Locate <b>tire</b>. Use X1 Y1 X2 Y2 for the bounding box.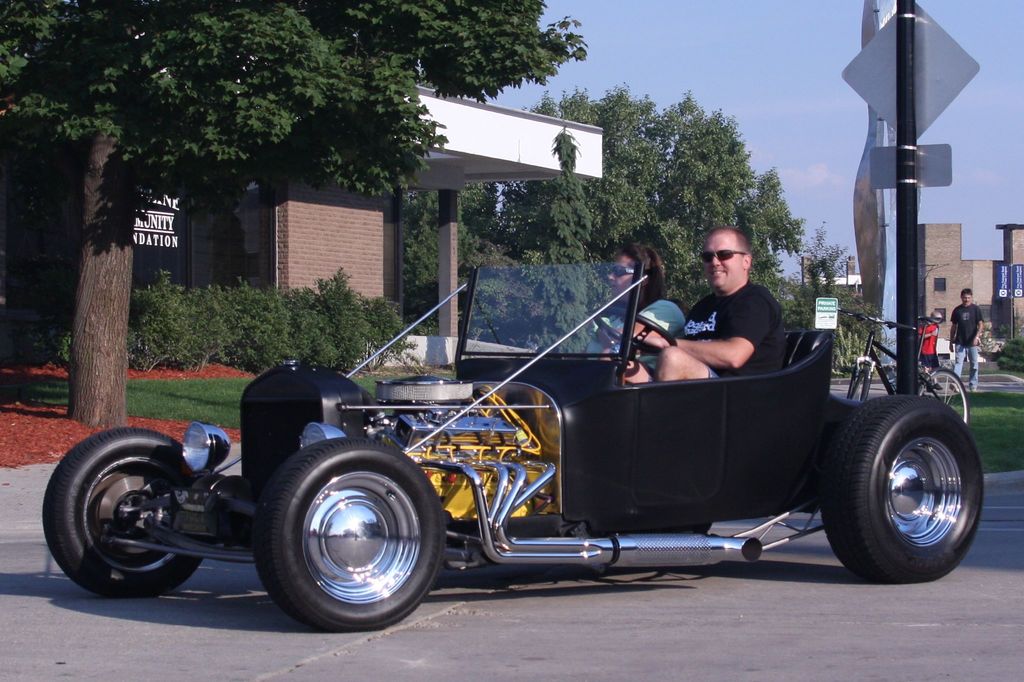
263 437 438 633.
